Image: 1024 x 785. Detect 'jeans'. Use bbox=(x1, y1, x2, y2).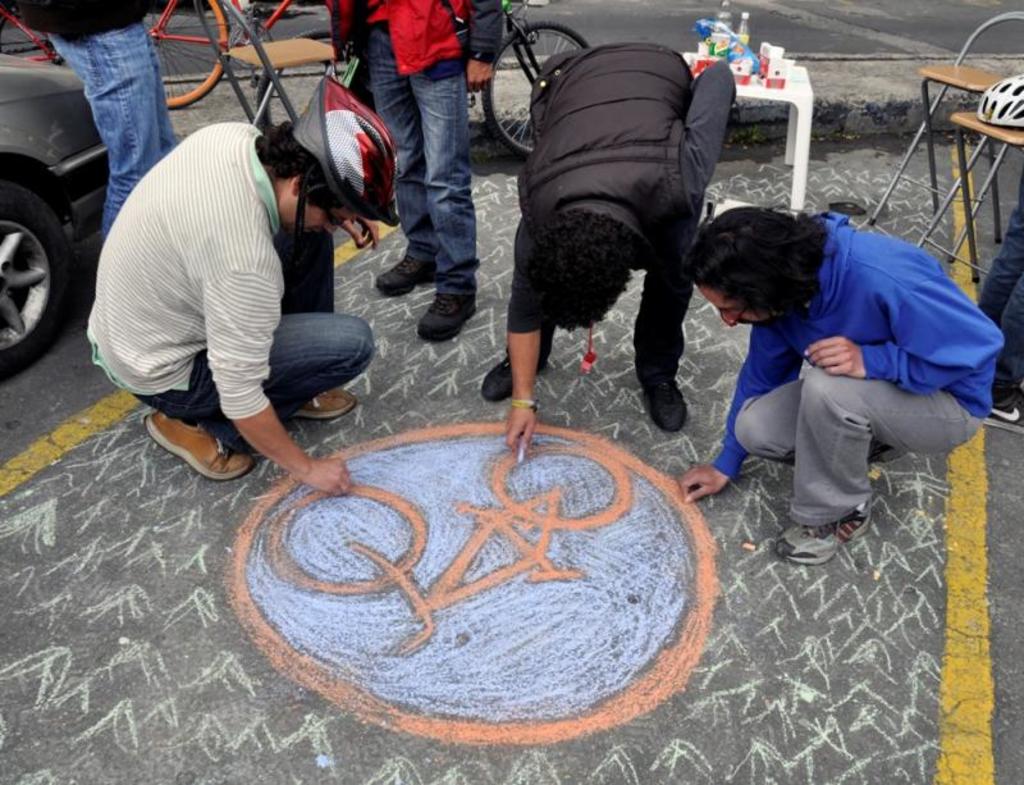
bbox=(140, 231, 378, 457).
